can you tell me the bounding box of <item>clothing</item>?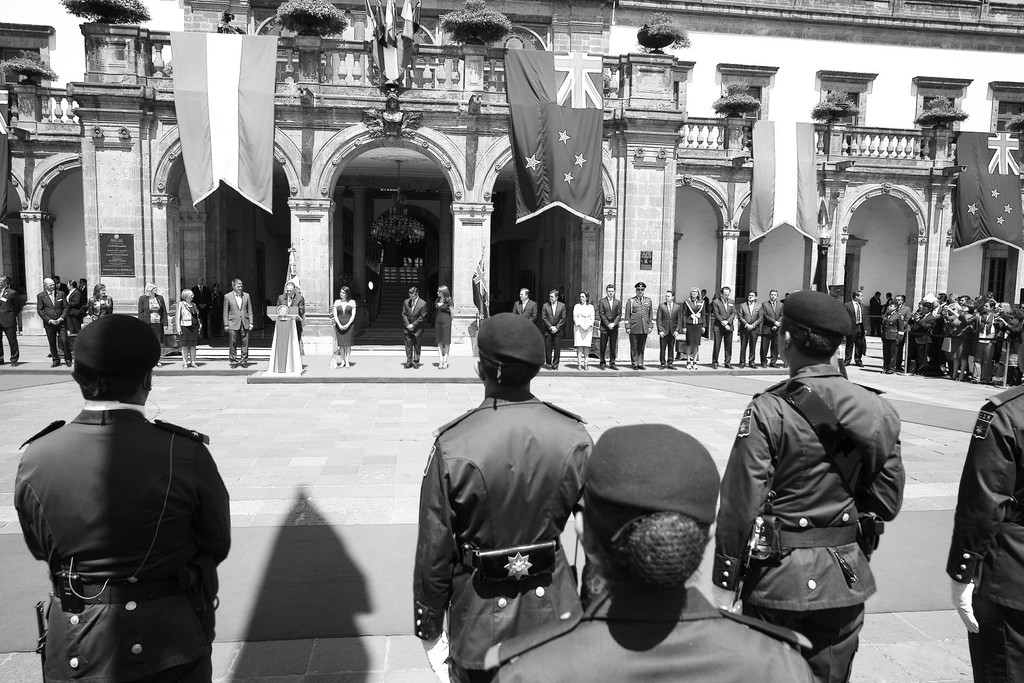
[x1=77, y1=278, x2=88, y2=300].
